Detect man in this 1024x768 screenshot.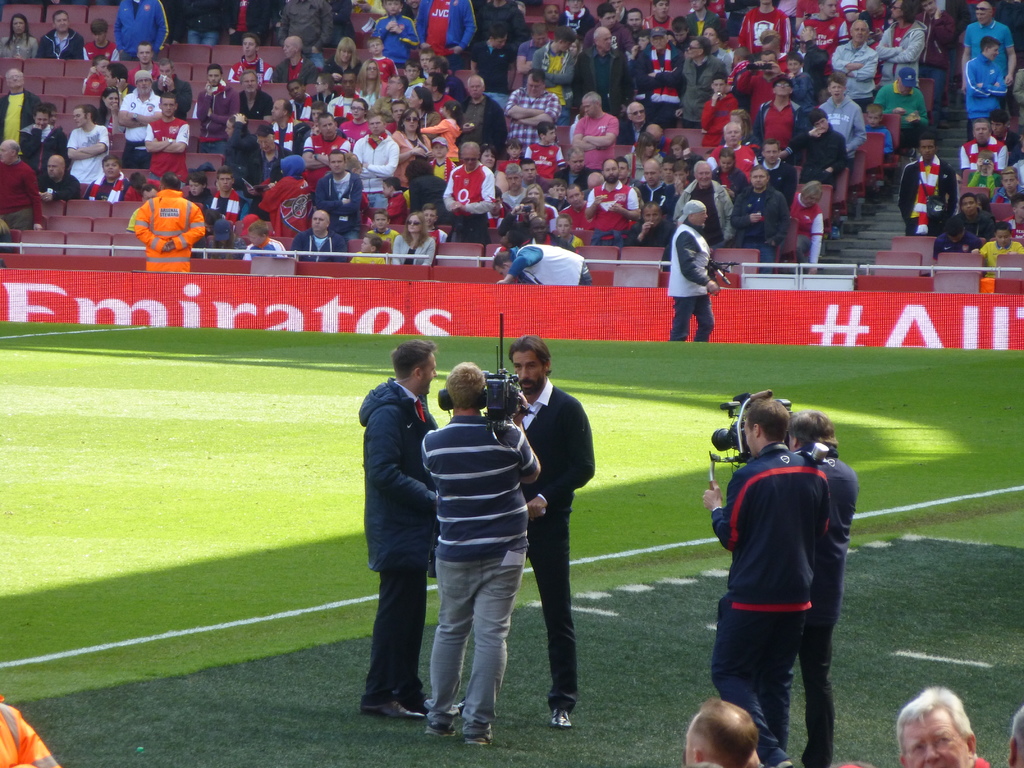
Detection: BBox(954, 191, 993, 240).
